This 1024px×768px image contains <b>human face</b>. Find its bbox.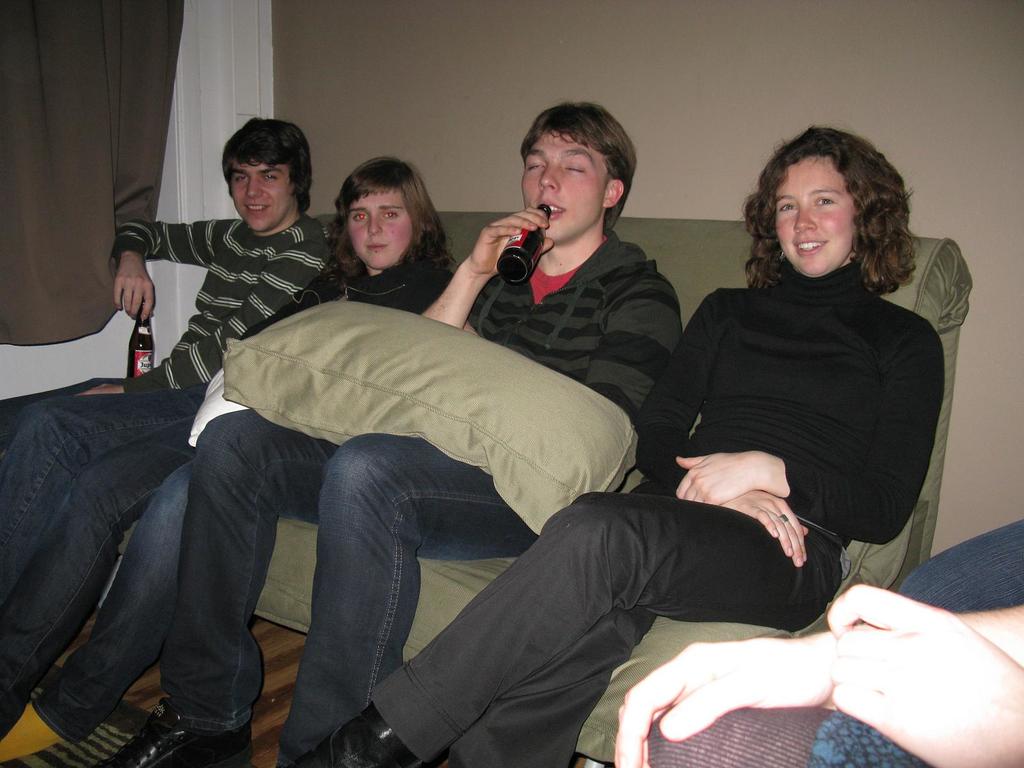
detection(228, 161, 292, 232).
